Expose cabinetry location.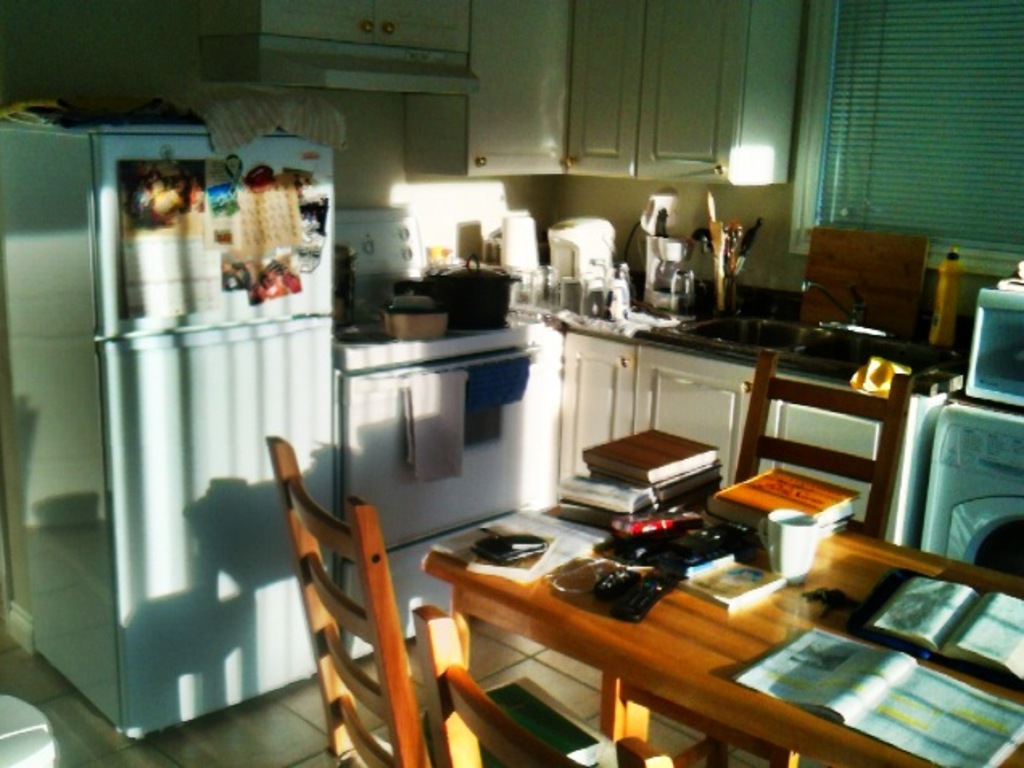
Exposed at Rect(406, 0, 576, 182).
